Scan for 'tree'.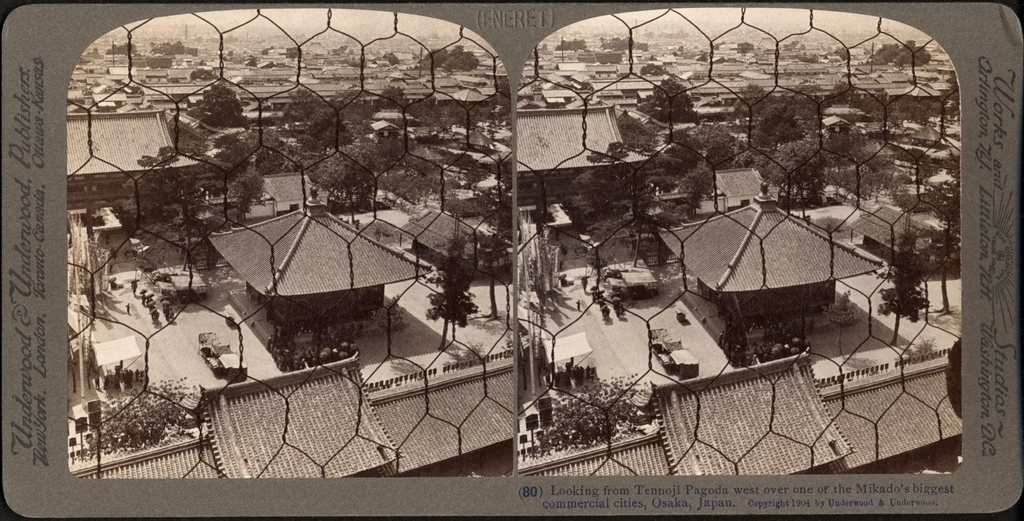
Scan result: bbox=(262, 285, 413, 372).
